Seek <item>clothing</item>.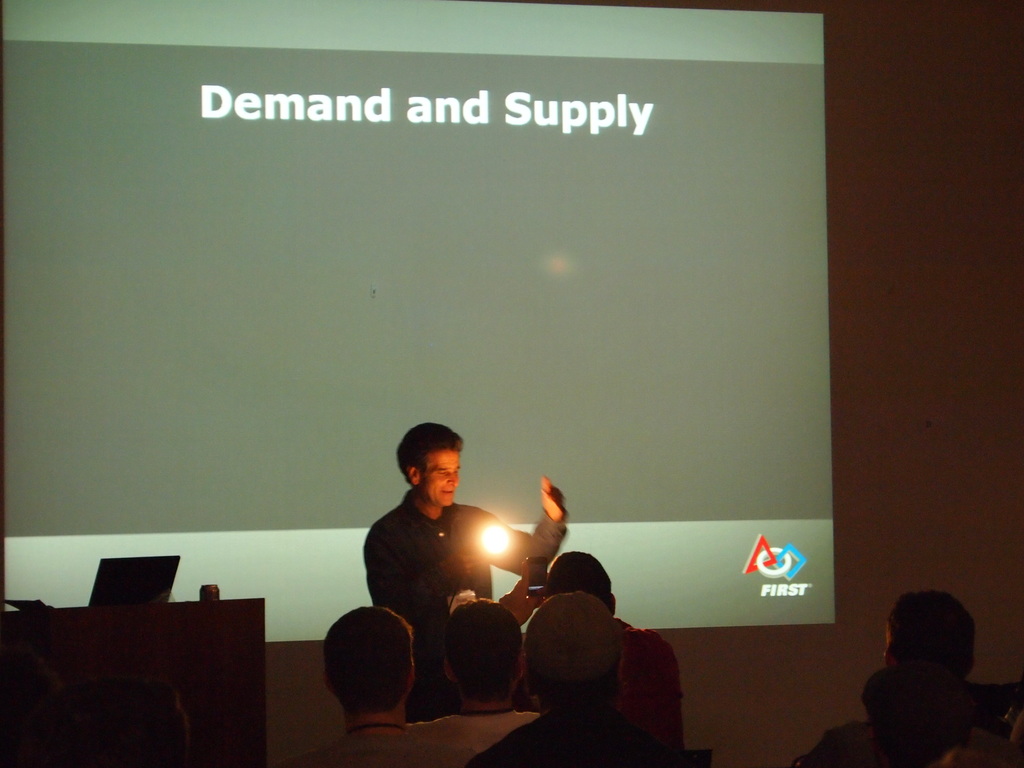
416,709,532,749.
